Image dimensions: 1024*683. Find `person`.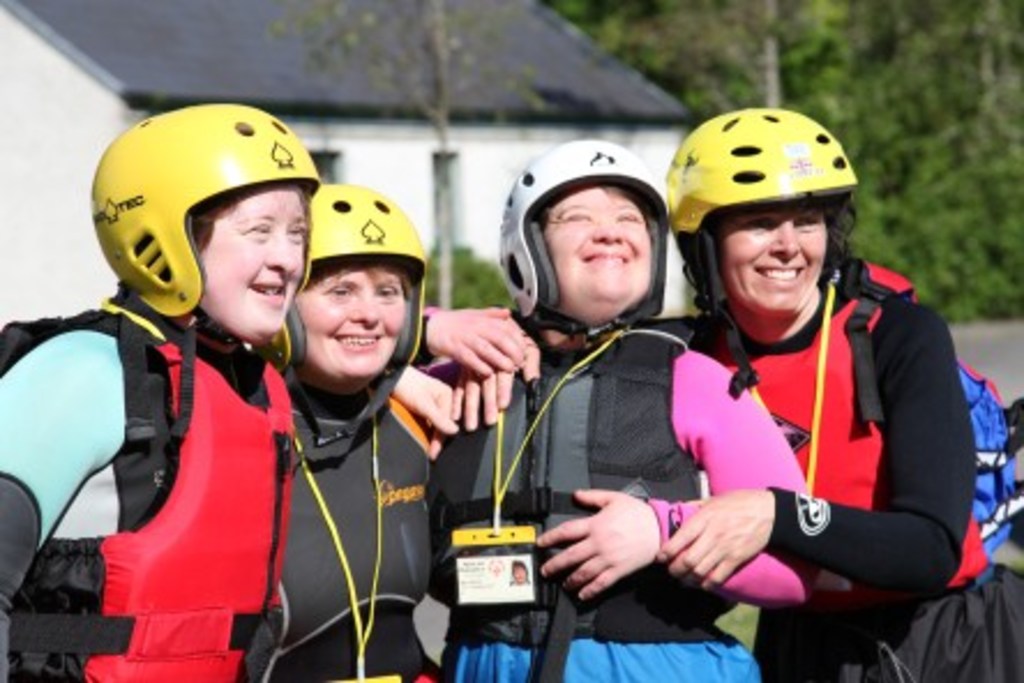
[left=256, top=175, right=475, bottom=681].
